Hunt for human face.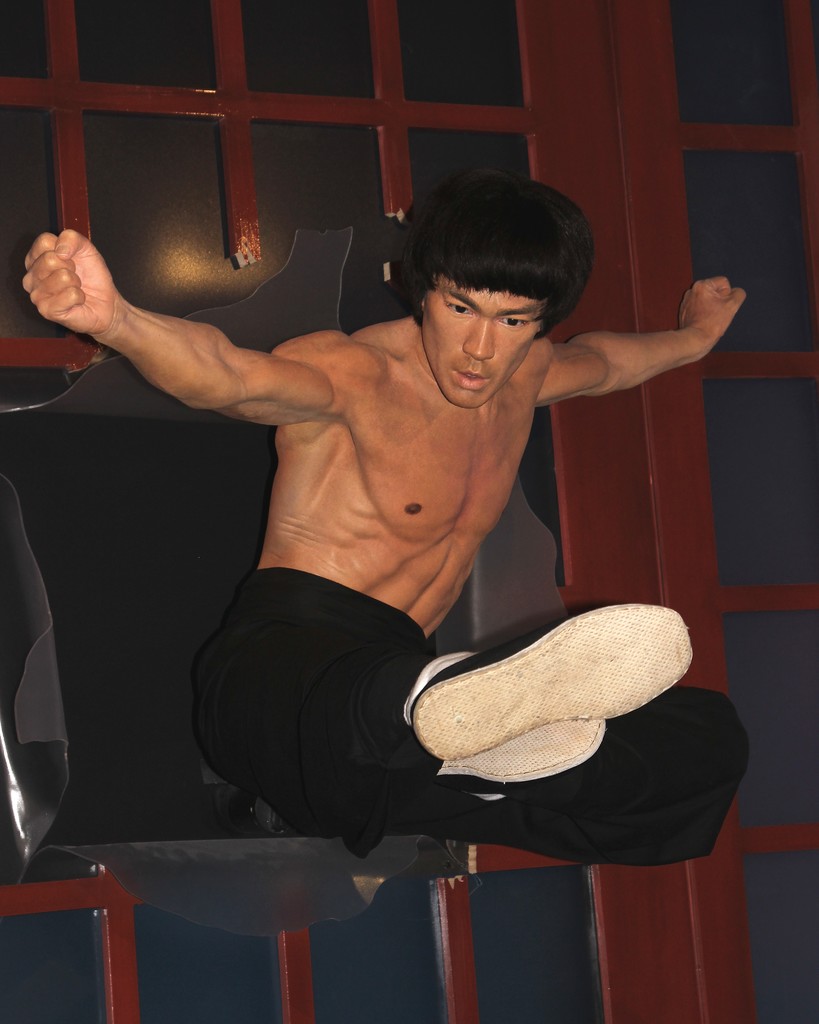
Hunted down at [left=420, top=283, right=539, bottom=403].
